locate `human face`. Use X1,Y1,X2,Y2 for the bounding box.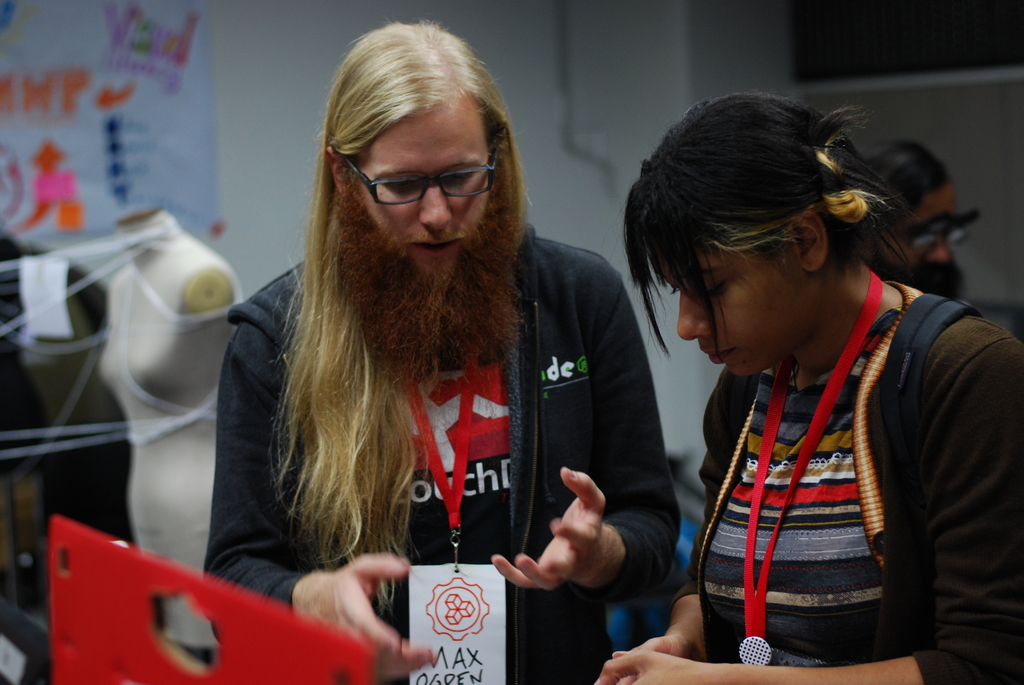
648,249,808,376.
